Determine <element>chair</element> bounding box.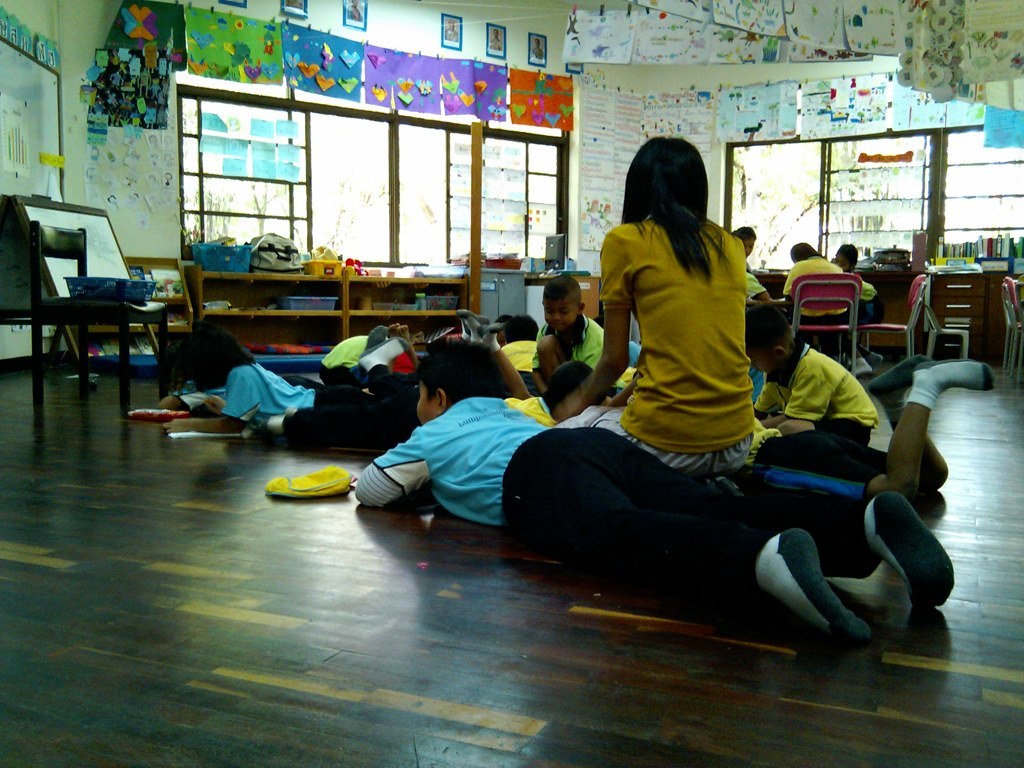
Determined: 1002/281/1023/378.
